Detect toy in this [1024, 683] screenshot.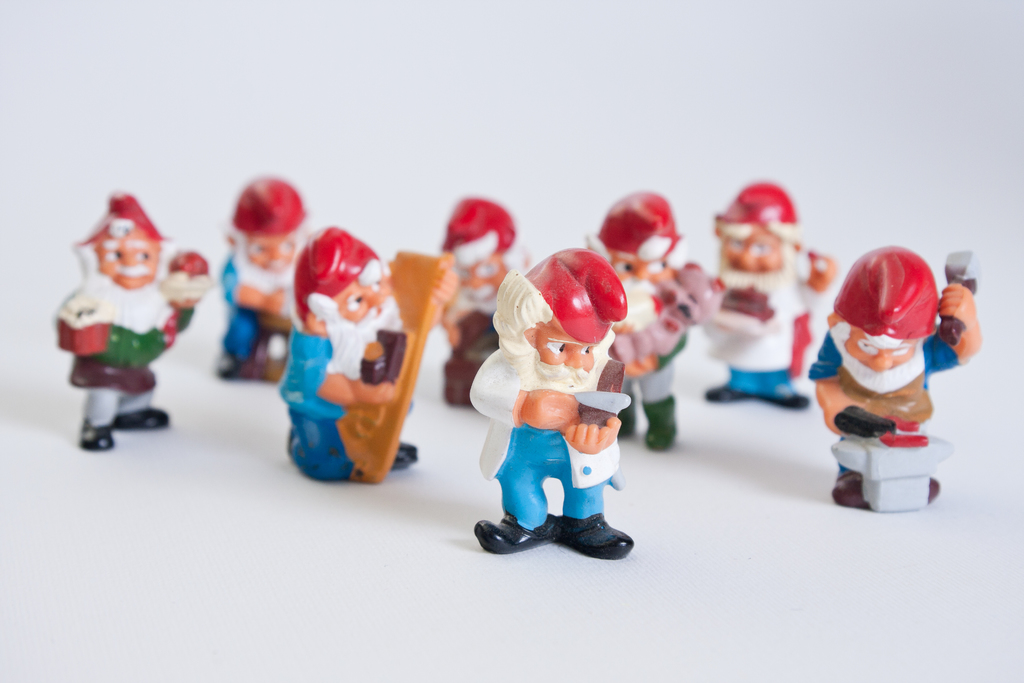
Detection: 700,175,834,405.
